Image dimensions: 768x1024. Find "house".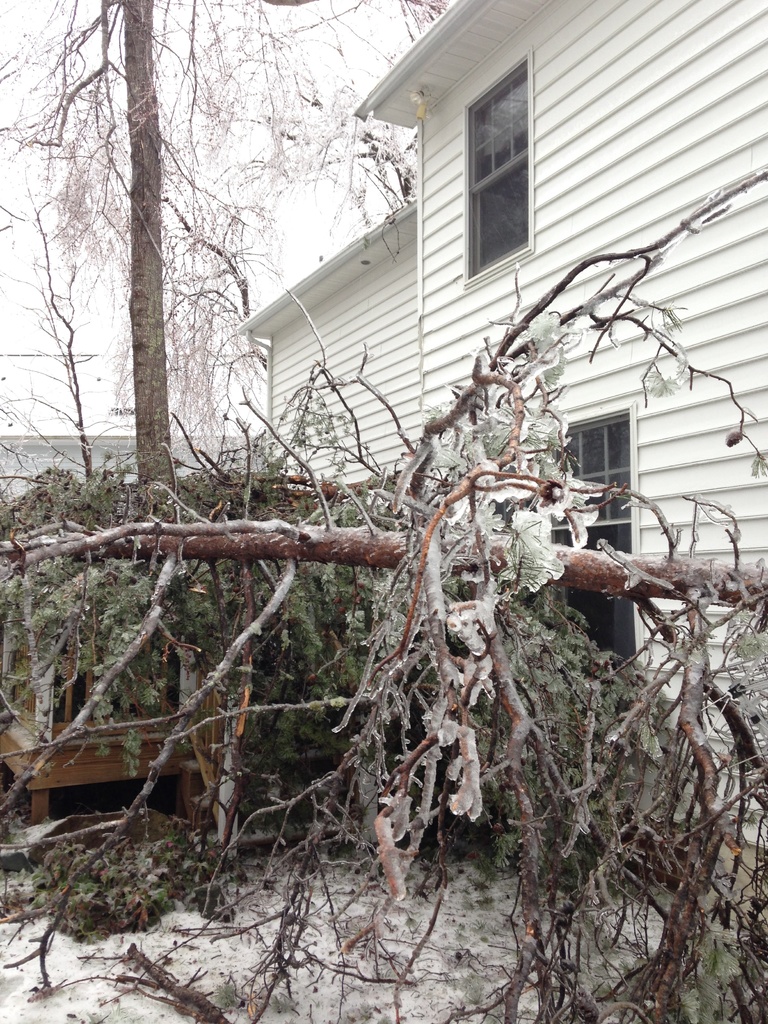
rect(234, 0, 767, 853).
